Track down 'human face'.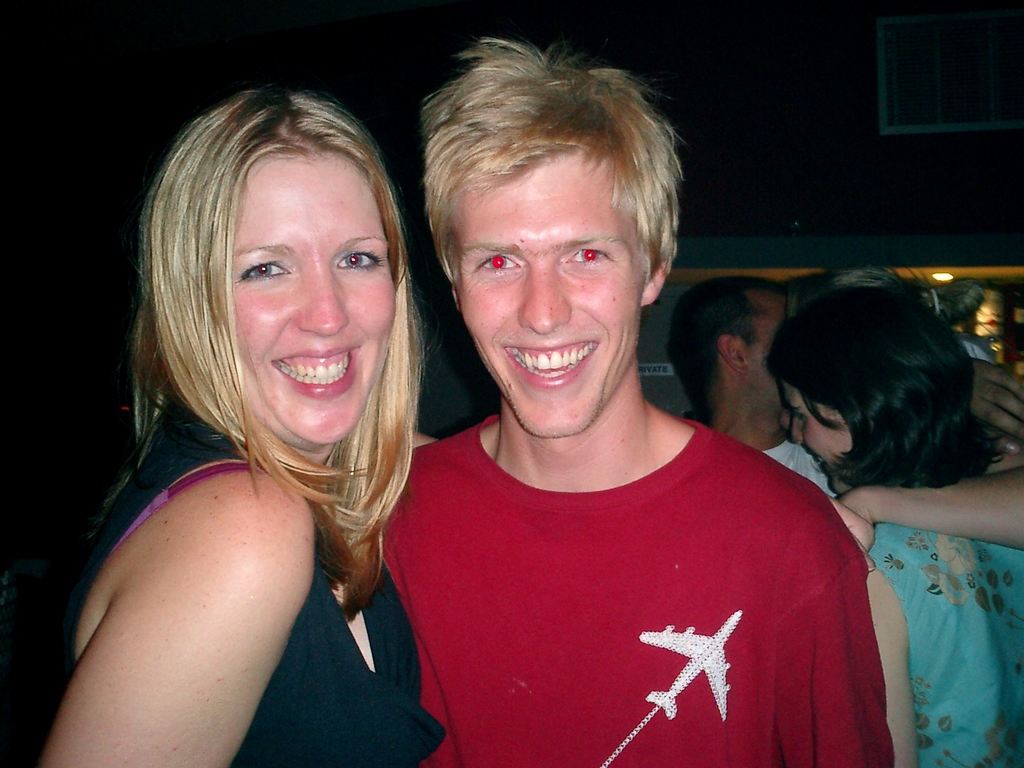
Tracked to 469, 159, 648, 436.
